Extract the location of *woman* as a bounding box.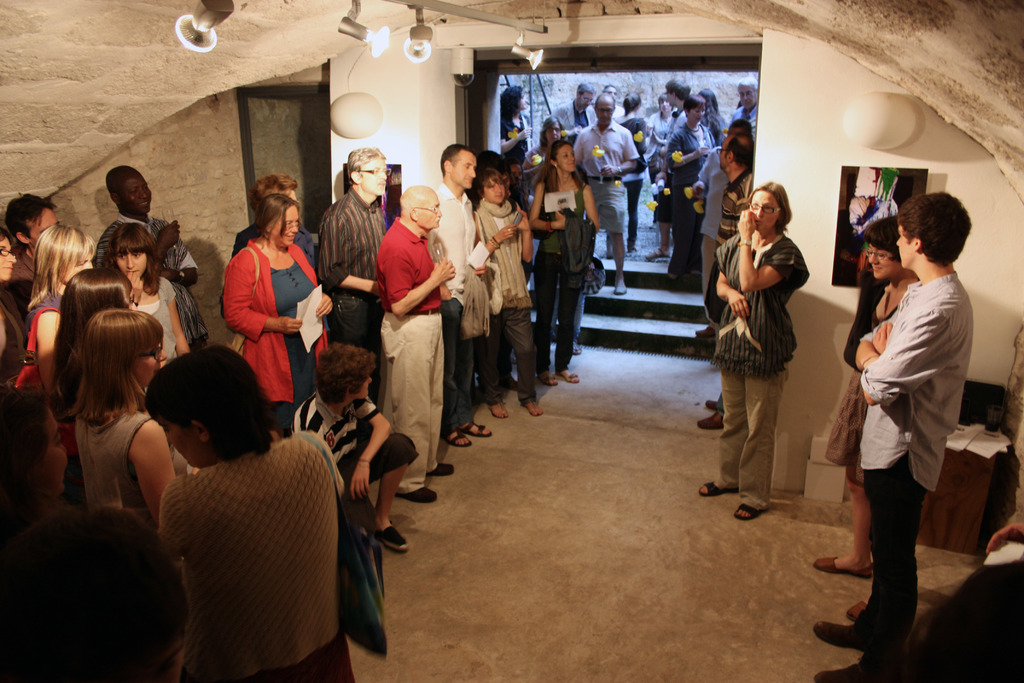
292, 343, 418, 554.
